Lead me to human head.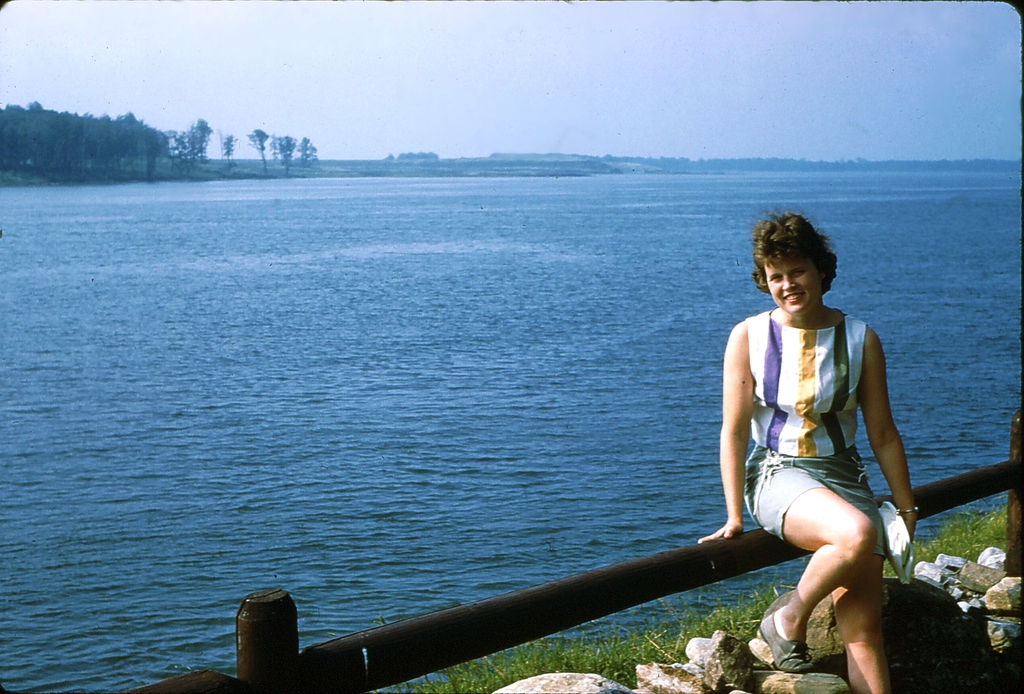
Lead to [751,211,835,315].
